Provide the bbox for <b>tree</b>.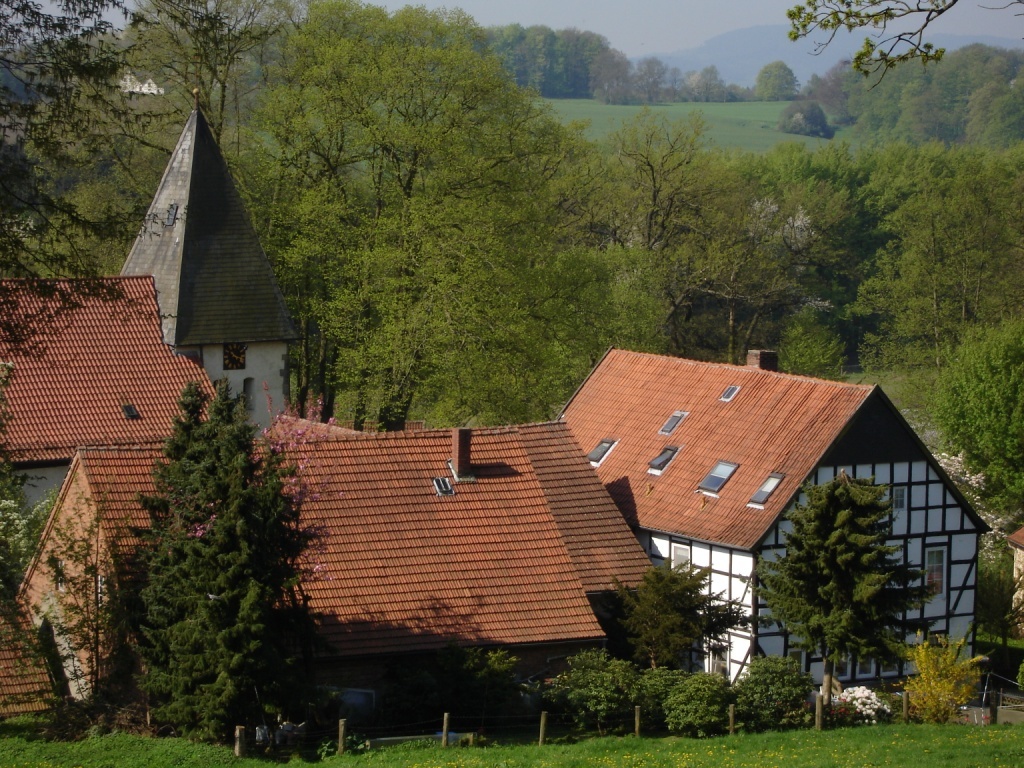
0, 0, 141, 370.
